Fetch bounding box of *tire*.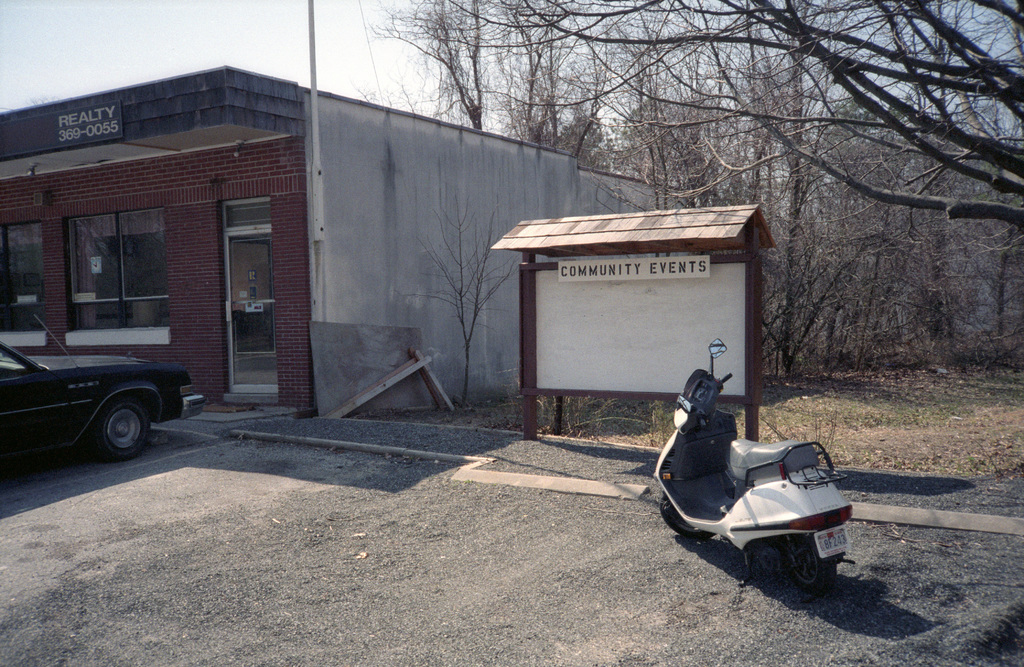
Bbox: {"left": 660, "top": 500, "right": 714, "bottom": 539}.
